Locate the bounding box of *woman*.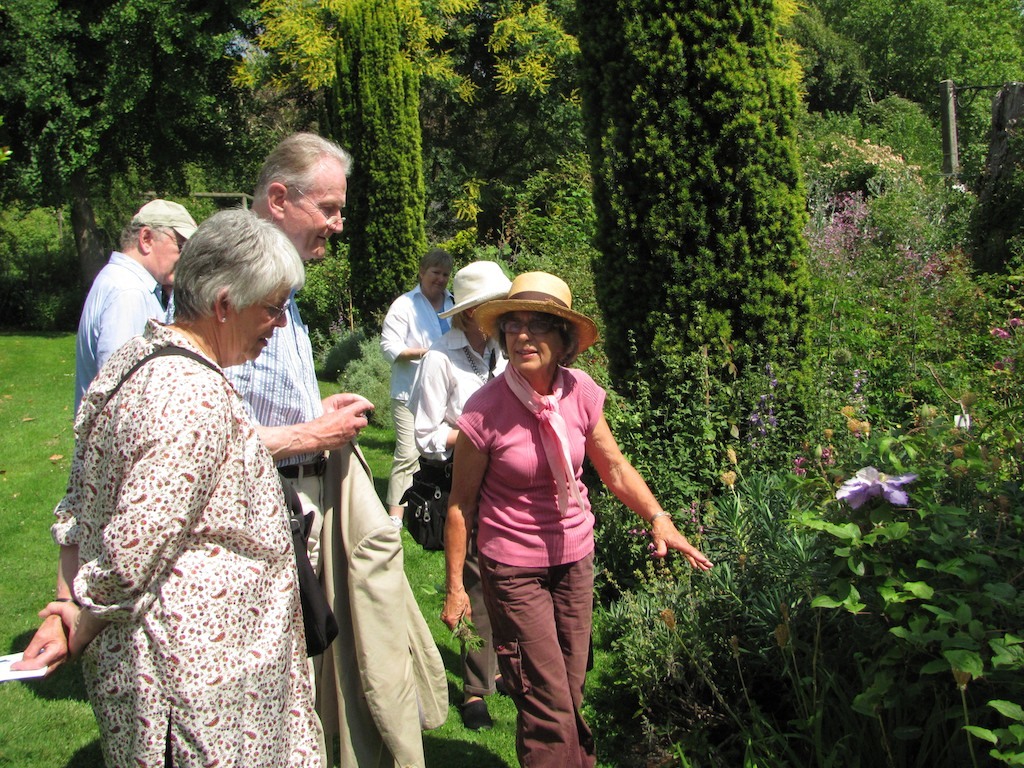
Bounding box: region(379, 247, 454, 532).
